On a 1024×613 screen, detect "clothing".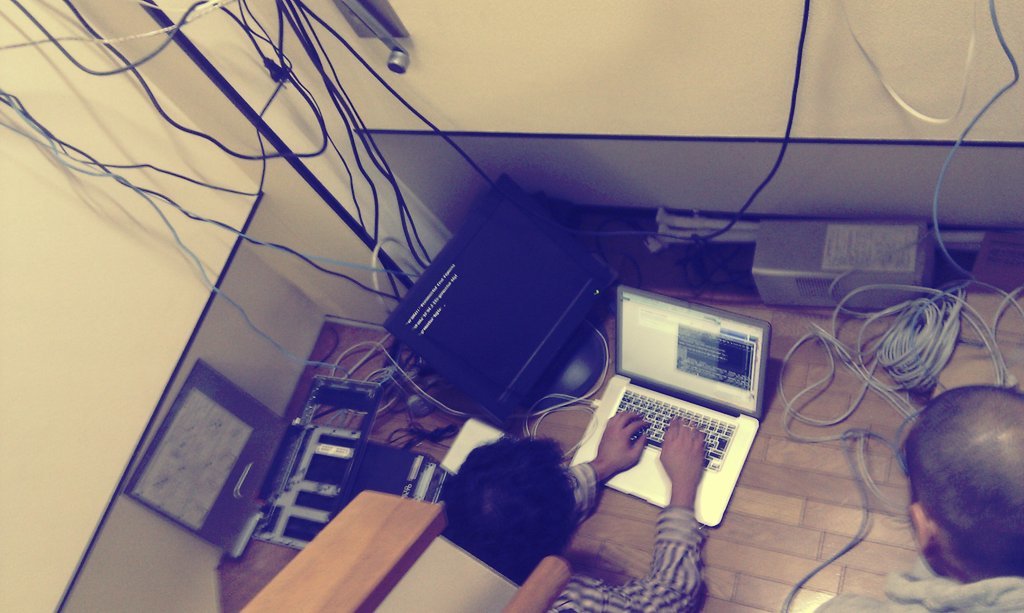
{"x1": 546, "y1": 460, "x2": 704, "y2": 612}.
